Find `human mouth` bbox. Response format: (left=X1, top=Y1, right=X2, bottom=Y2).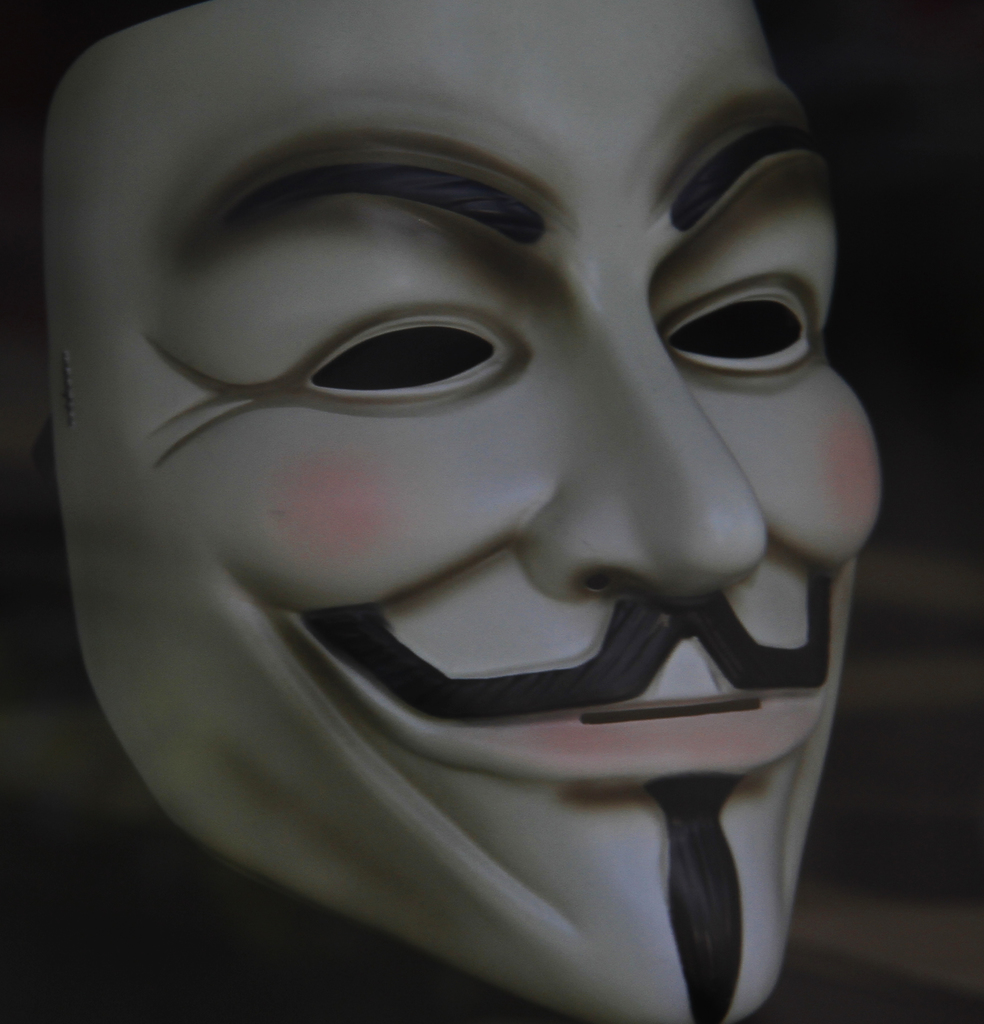
(left=455, top=671, right=832, bottom=780).
